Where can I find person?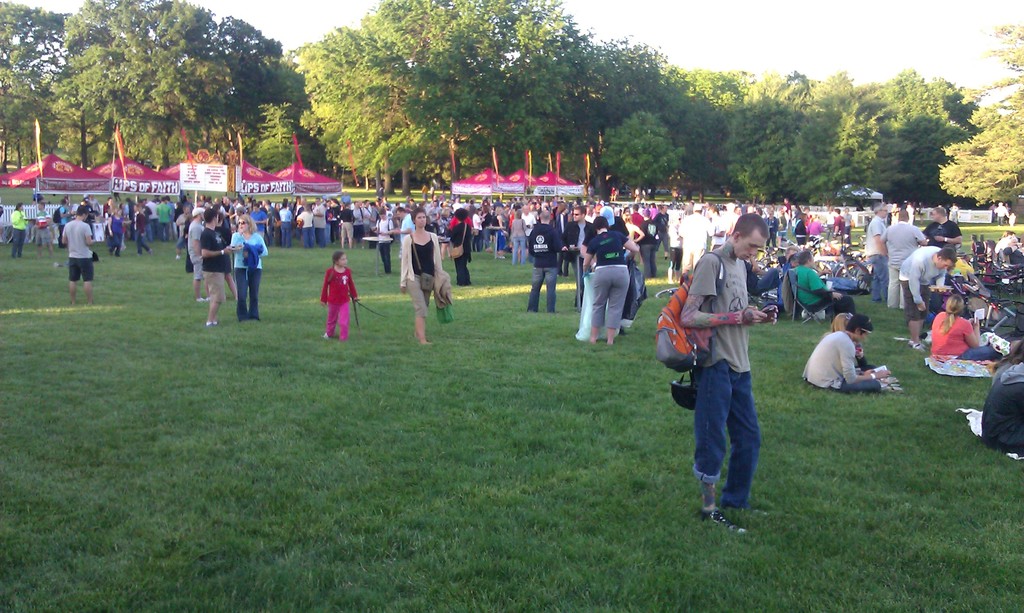
You can find it at [left=58, top=202, right=99, bottom=308].
